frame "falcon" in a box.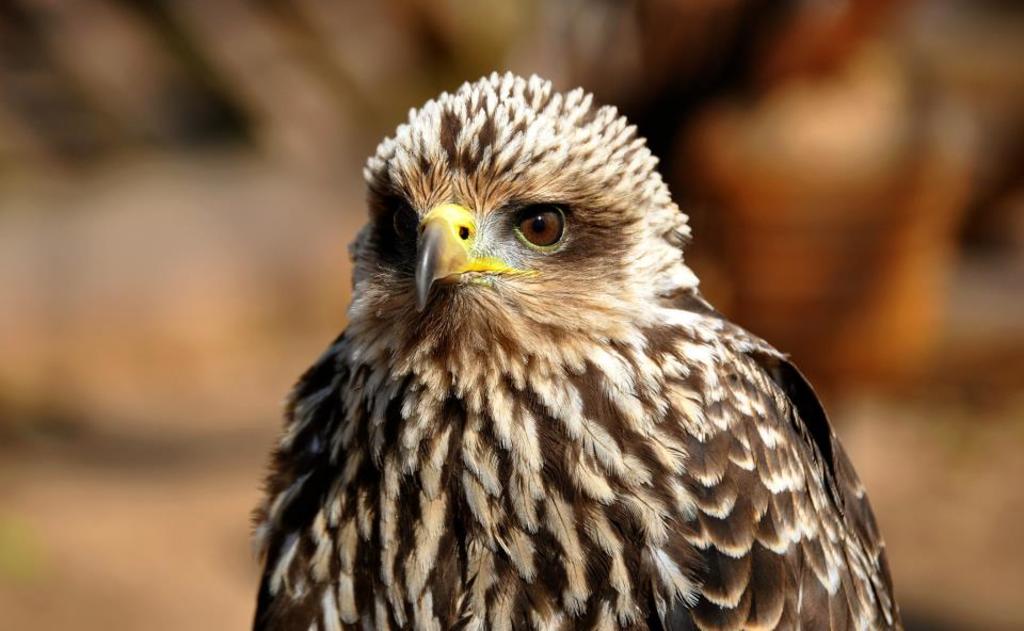
(x1=249, y1=67, x2=913, y2=630).
